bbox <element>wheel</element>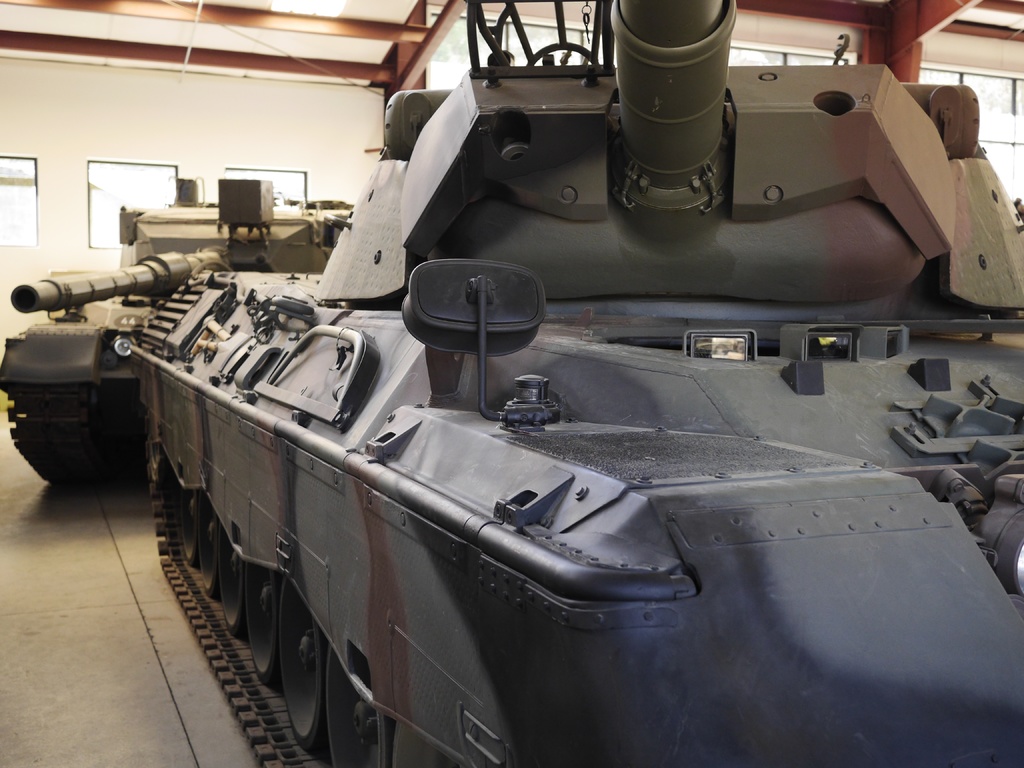
<region>246, 559, 285, 687</region>
